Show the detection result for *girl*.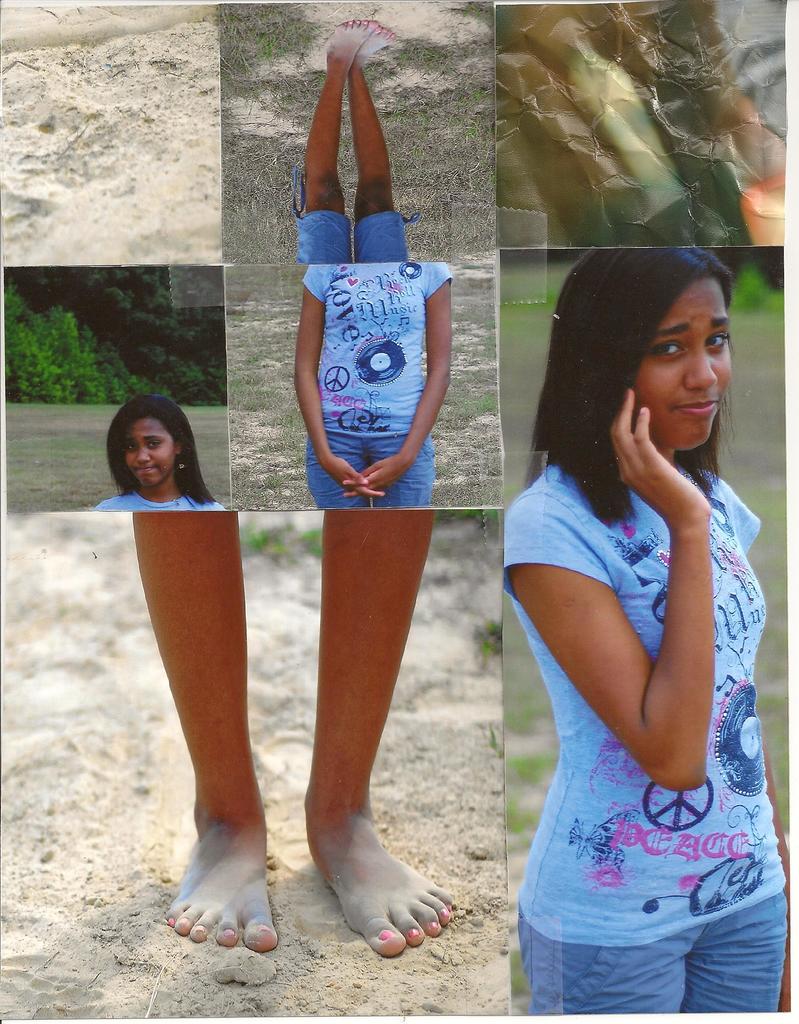
locate(282, 253, 449, 518).
